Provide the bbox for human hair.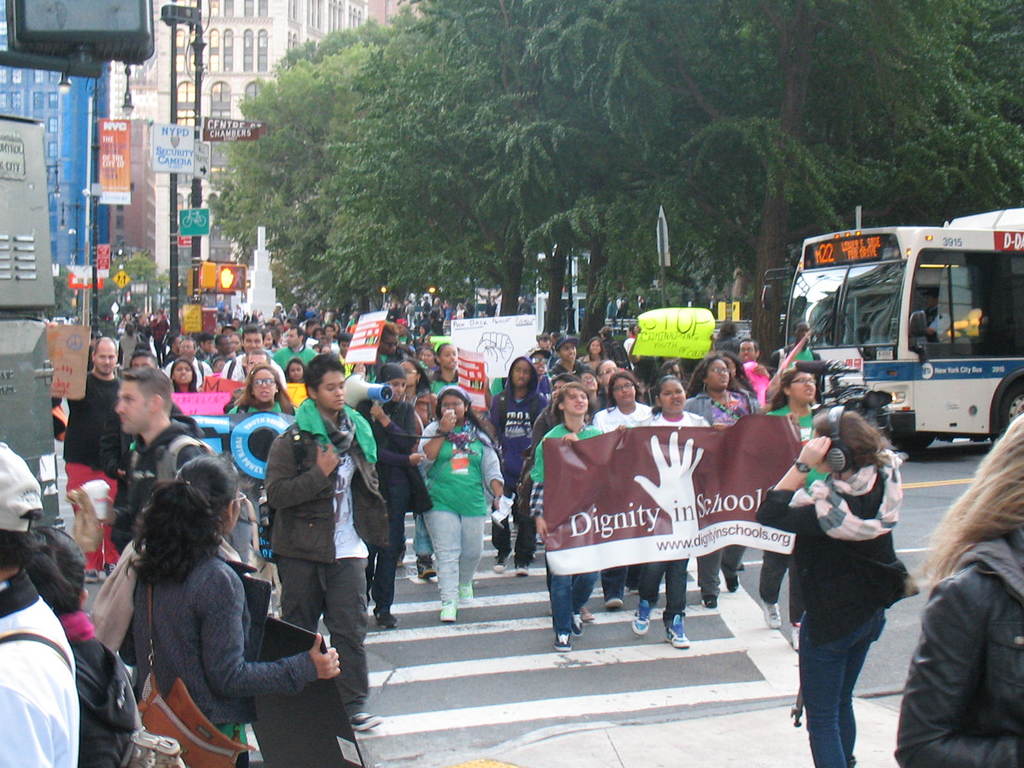
124,460,234,585.
